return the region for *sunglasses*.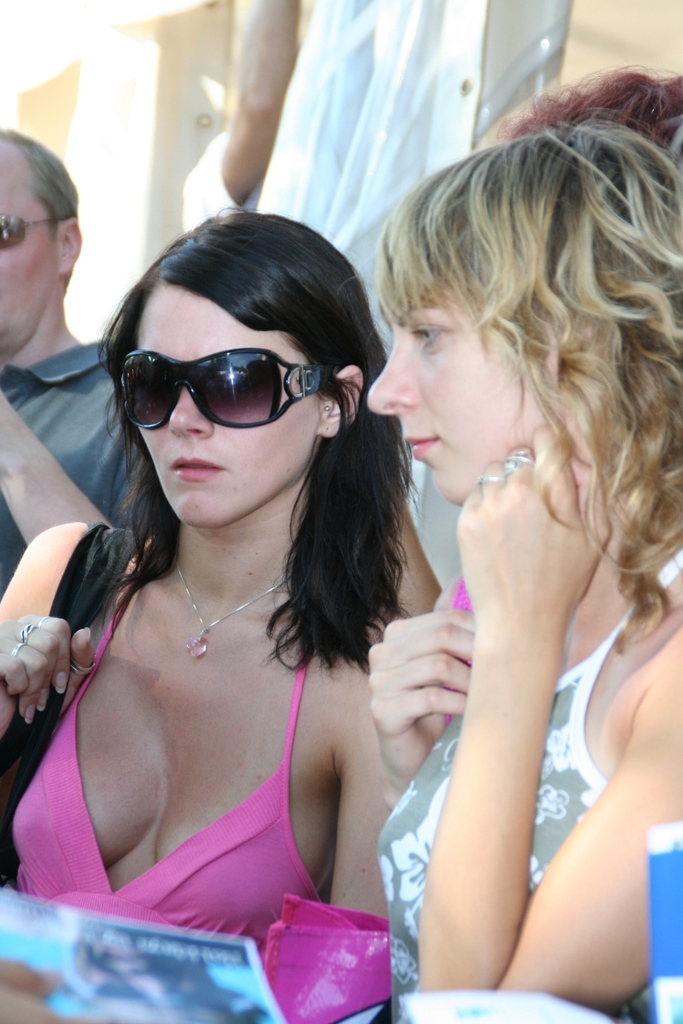
bbox=(119, 344, 336, 428).
